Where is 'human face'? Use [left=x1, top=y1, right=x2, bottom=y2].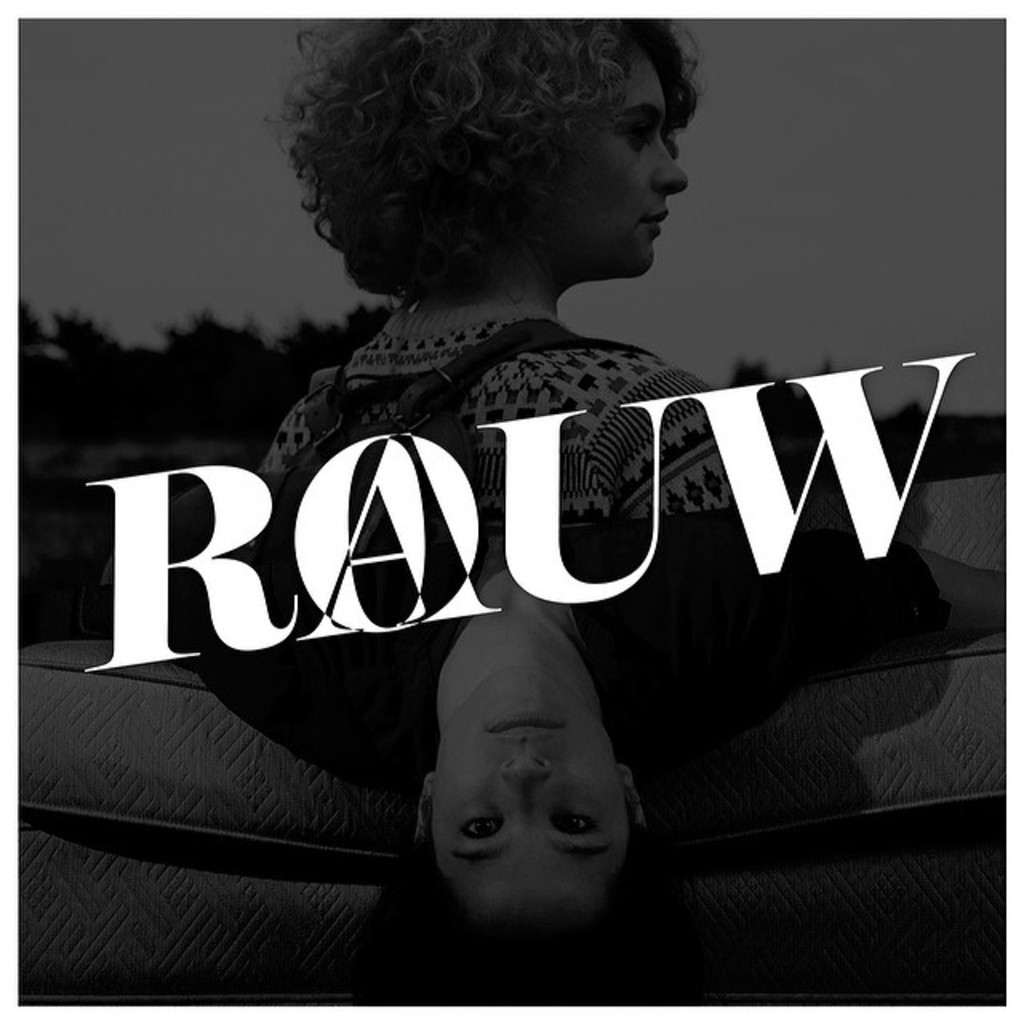
[left=568, top=46, right=686, bottom=278].
